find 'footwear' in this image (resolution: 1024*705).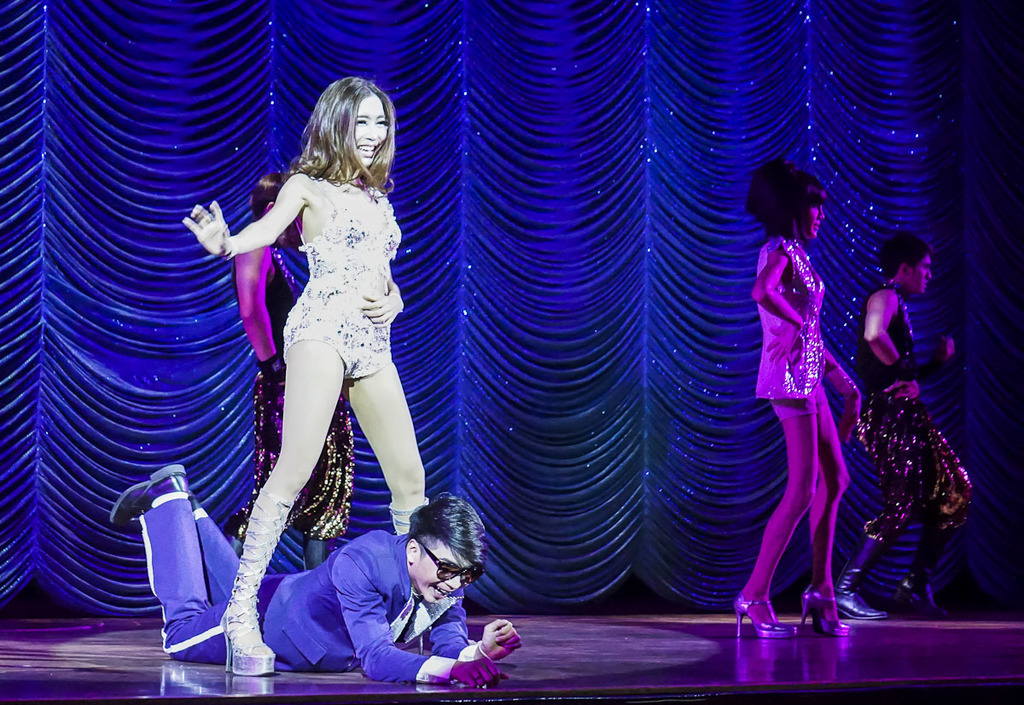
locate(221, 487, 278, 678).
